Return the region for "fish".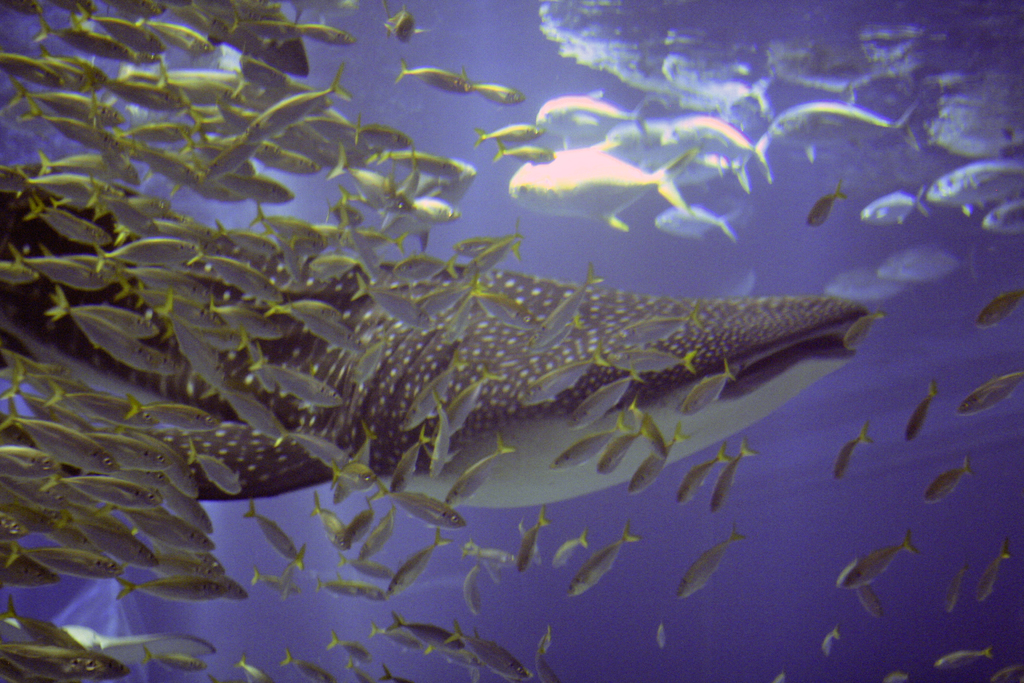
{"left": 607, "top": 313, "right": 703, "bottom": 342}.
